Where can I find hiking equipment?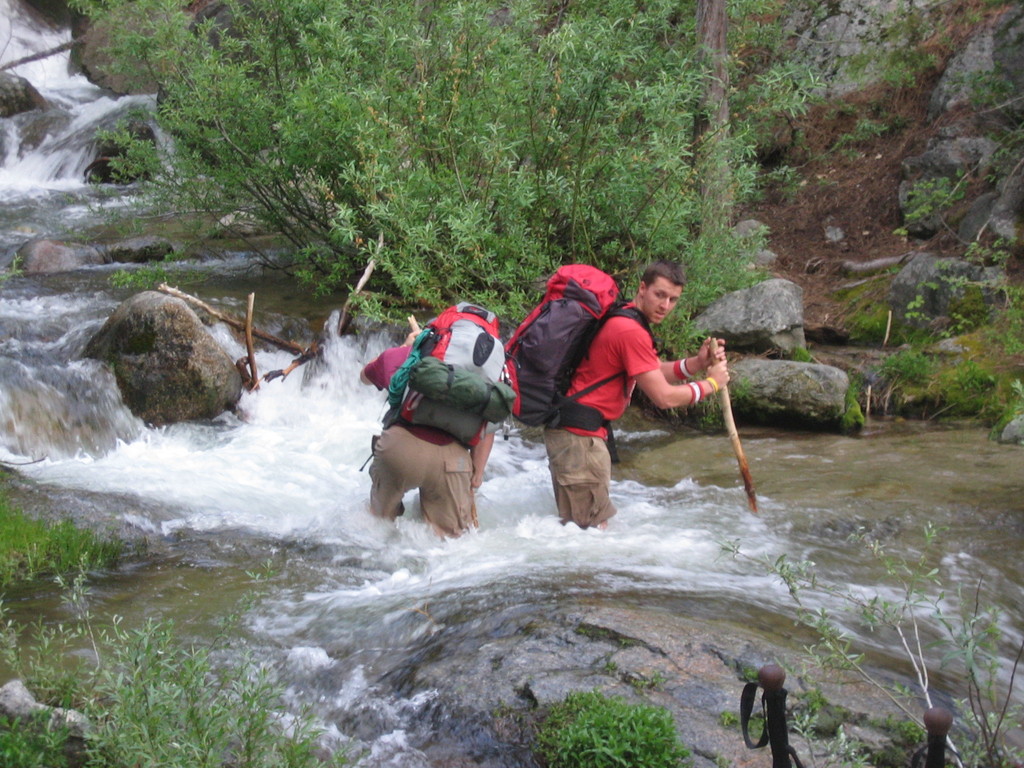
You can find it at bbox(383, 296, 520, 452).
